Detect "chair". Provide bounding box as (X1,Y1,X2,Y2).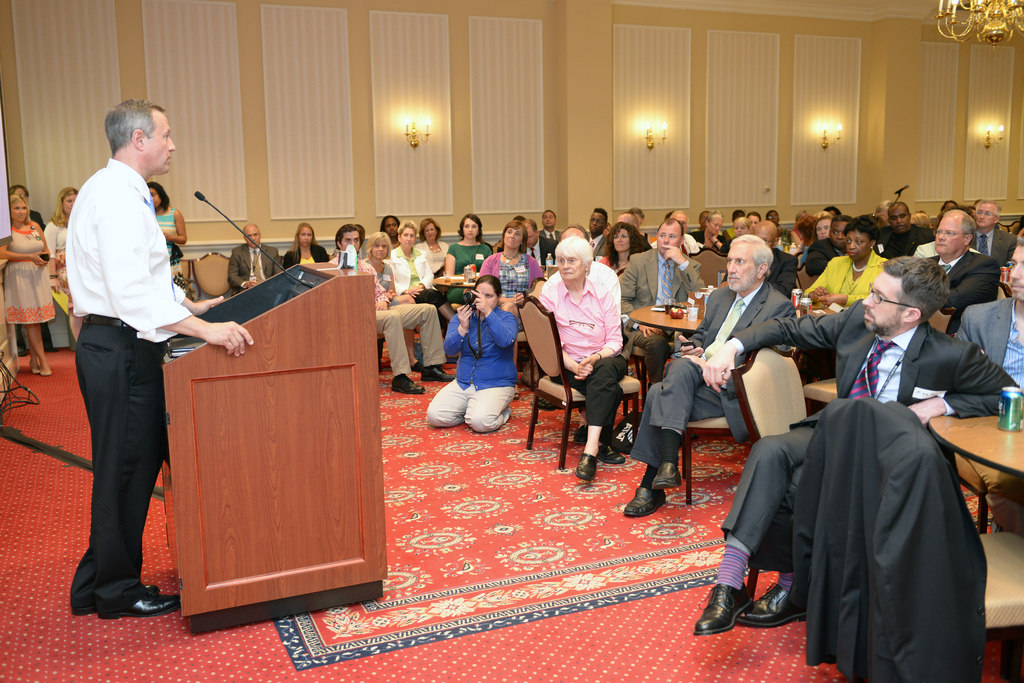
(995,223,1009,236).
